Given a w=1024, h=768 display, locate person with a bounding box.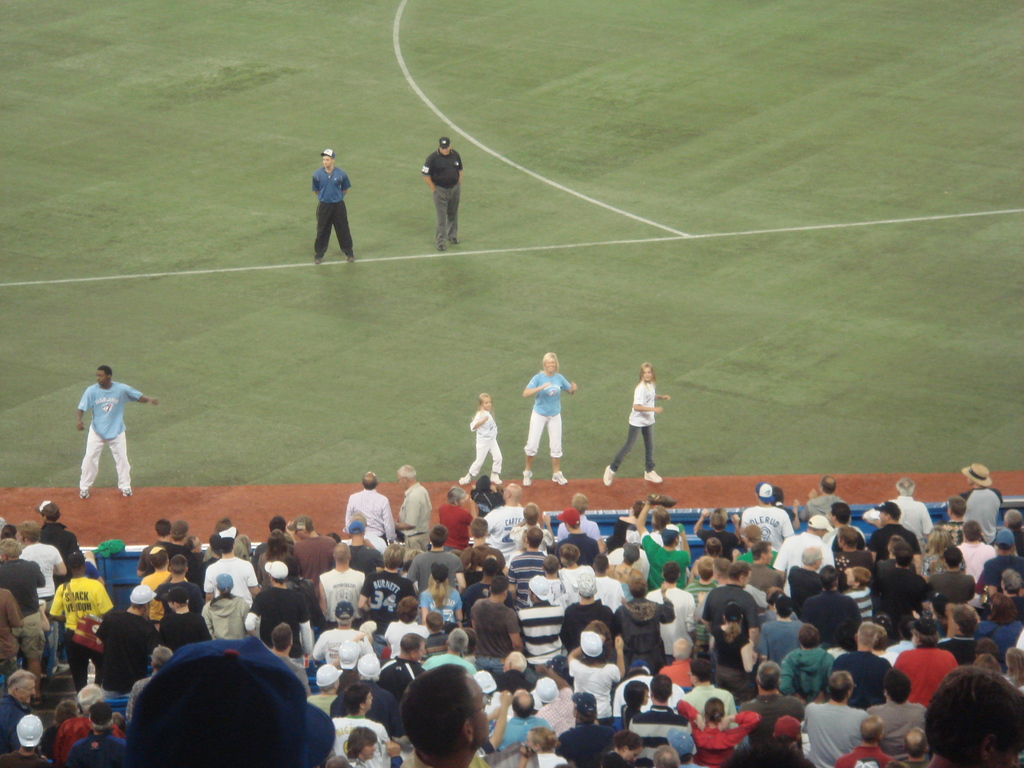
Located: <box>554,498,595,538</box>.
